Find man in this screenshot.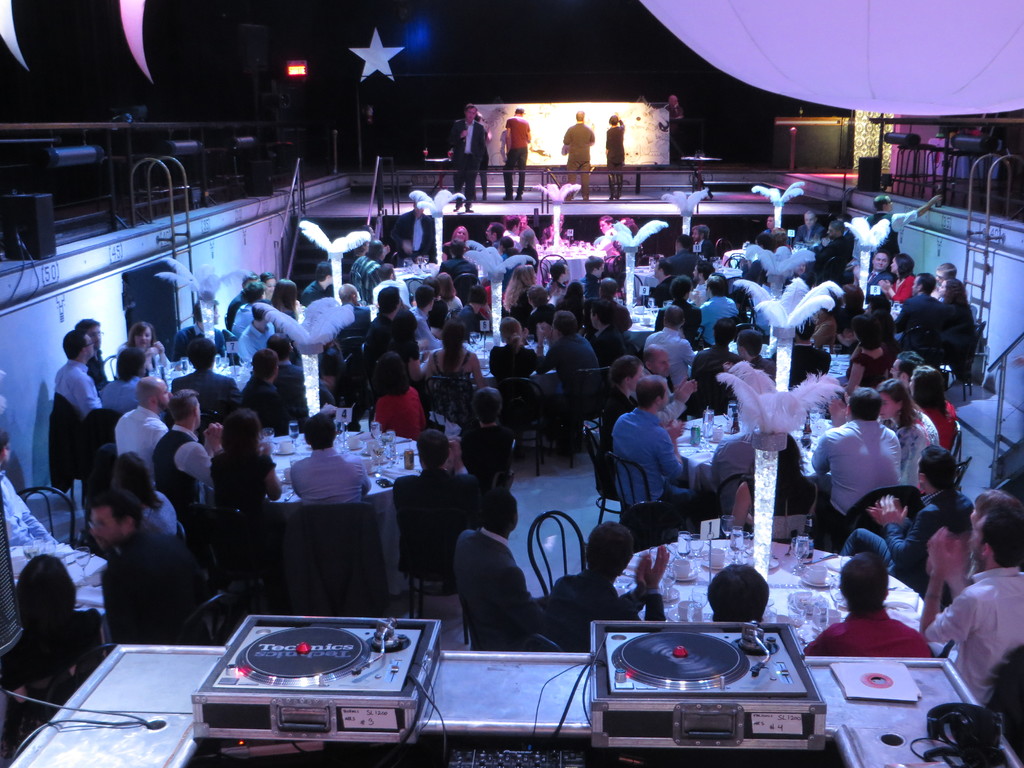
The bounding box for man is left=839, top=448, right=975, bottom=602.
